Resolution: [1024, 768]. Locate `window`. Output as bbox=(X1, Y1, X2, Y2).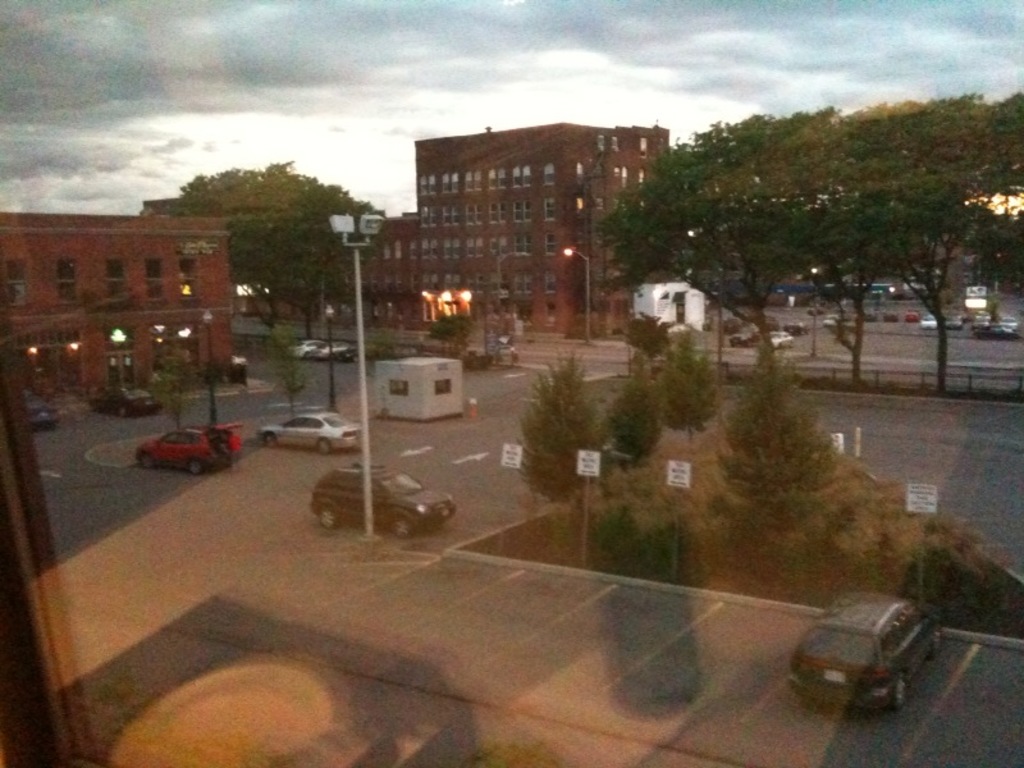
bbox=(179, 259, 201, 302).
